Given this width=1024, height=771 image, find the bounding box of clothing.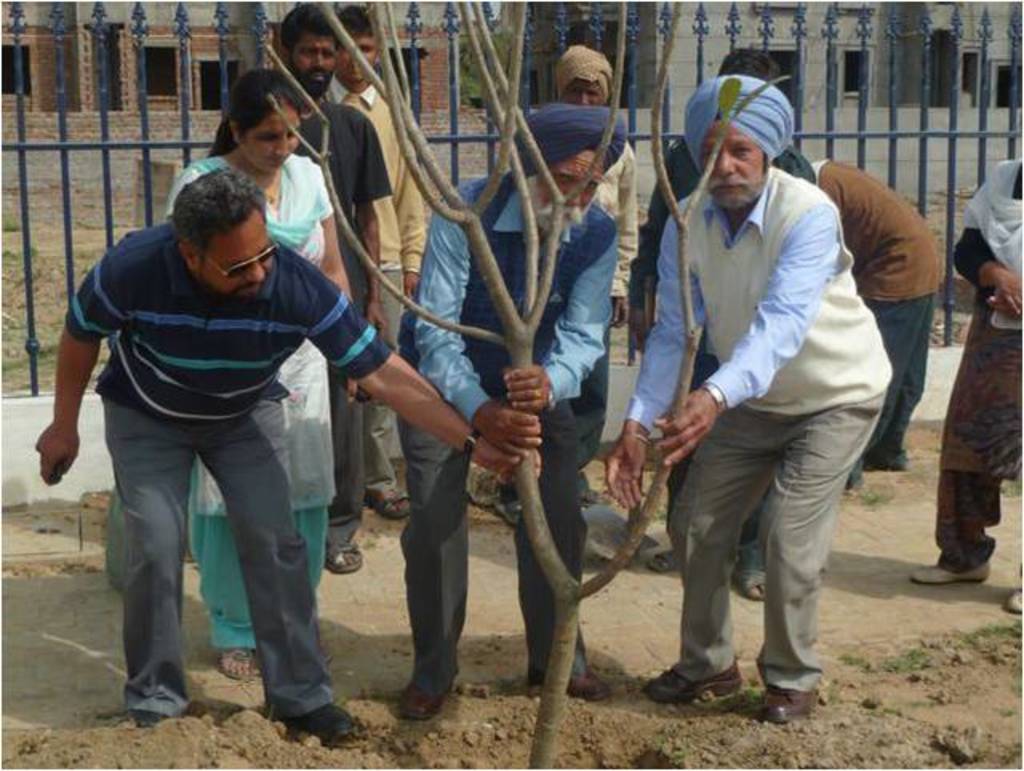
detection(320, 83, 418, 512).
